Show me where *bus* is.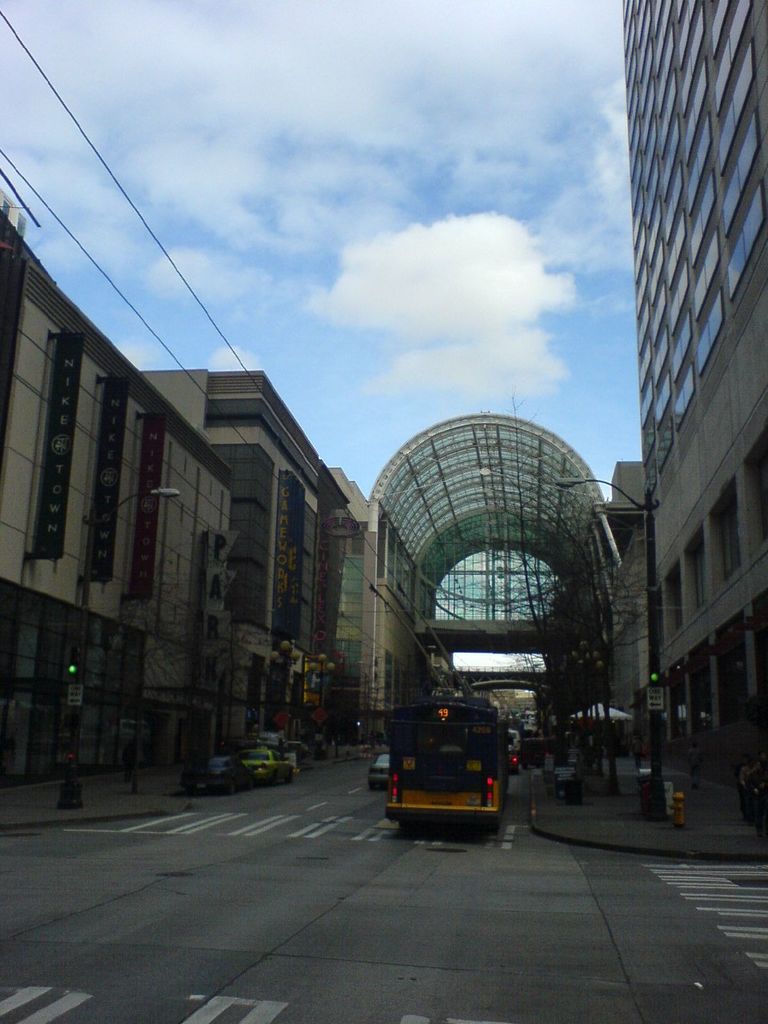
*bus* is at l=385, t=691, r=508, b=824.
